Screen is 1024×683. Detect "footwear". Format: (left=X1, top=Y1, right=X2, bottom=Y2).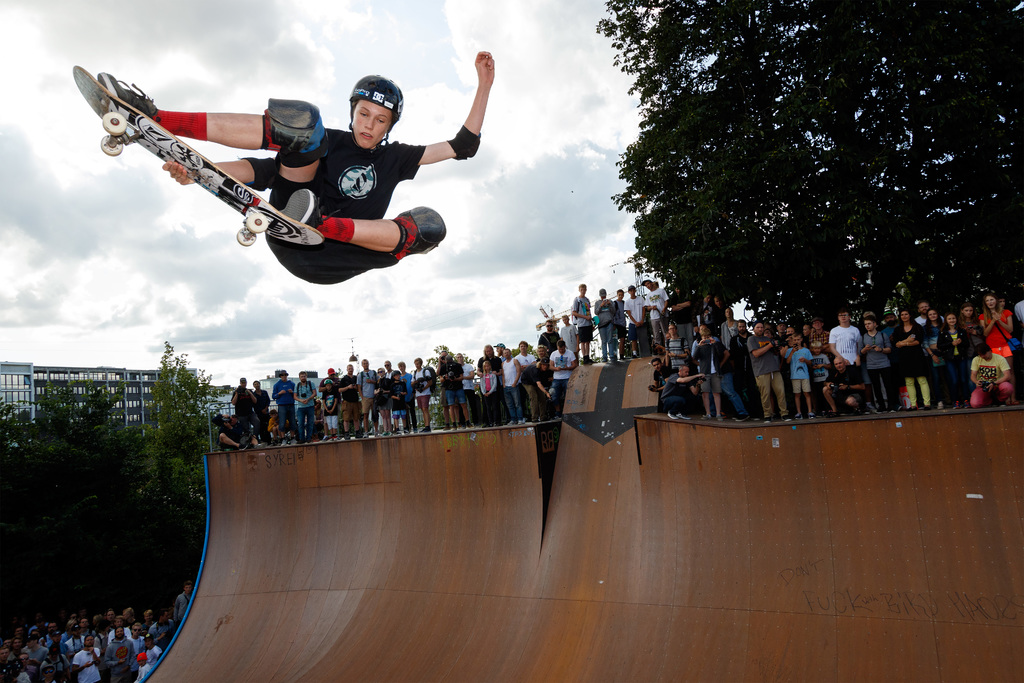
(left=872, top=402, right=880, bottom=410).
